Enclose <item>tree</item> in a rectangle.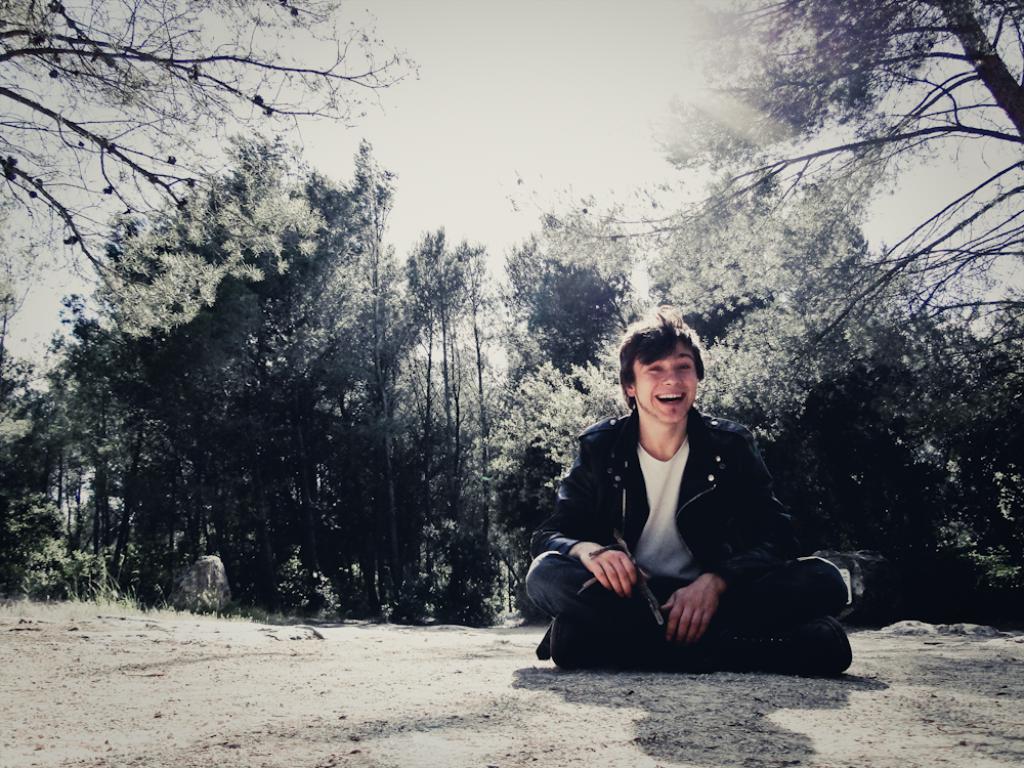
box=[291, 156, 454, 622].
